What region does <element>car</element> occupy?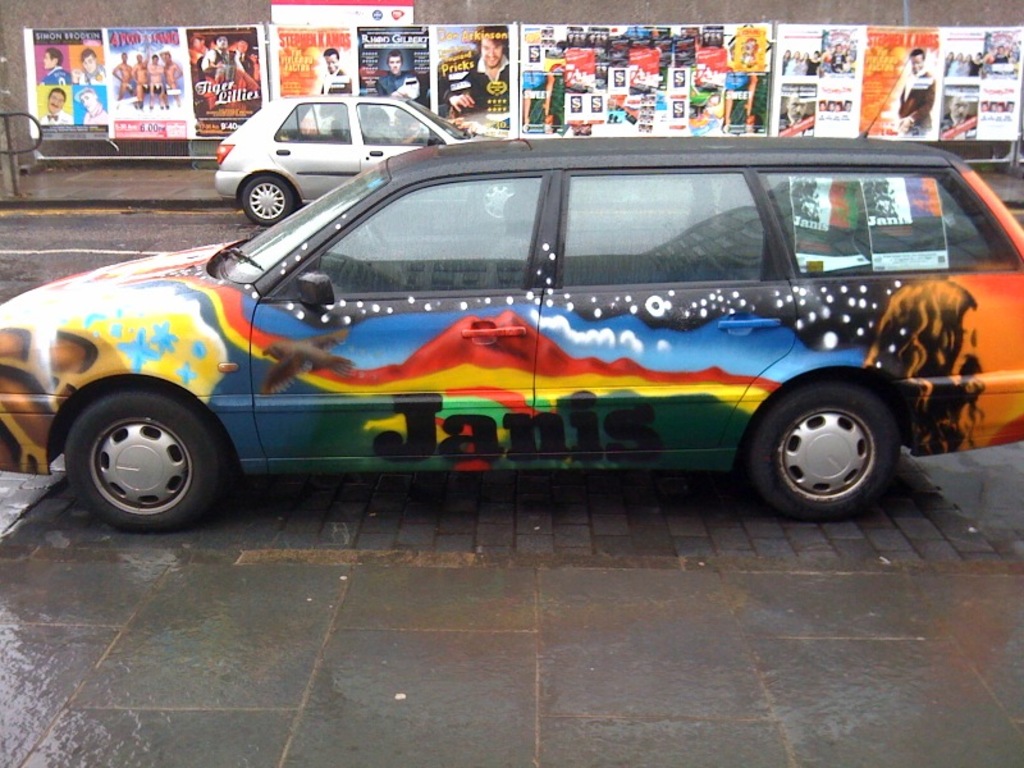
215/93/504/225.
